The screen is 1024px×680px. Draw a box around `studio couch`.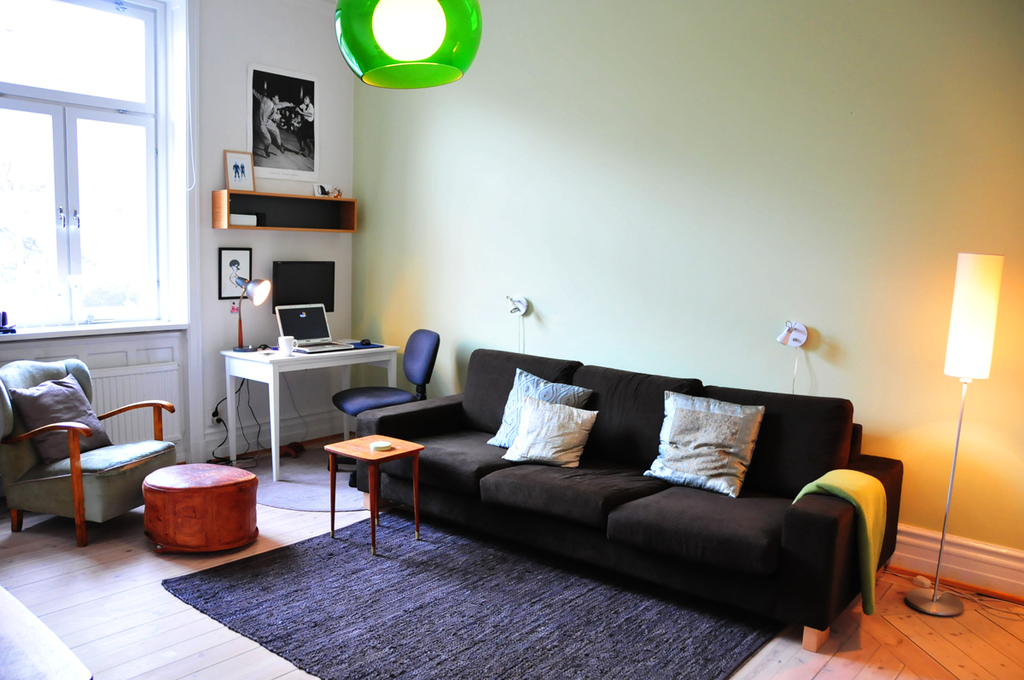
[left=350, top=340, right=907, bottom=644].
